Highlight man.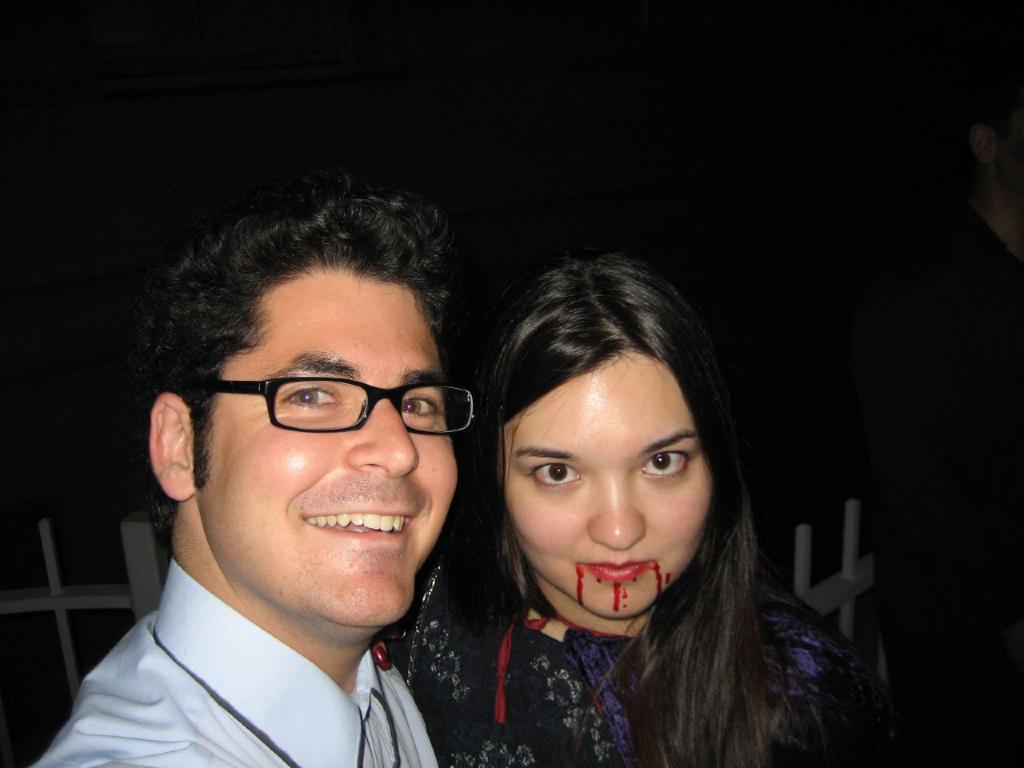
Highlighted region: <bbox>24, 163, 582, 767</bbox>.
